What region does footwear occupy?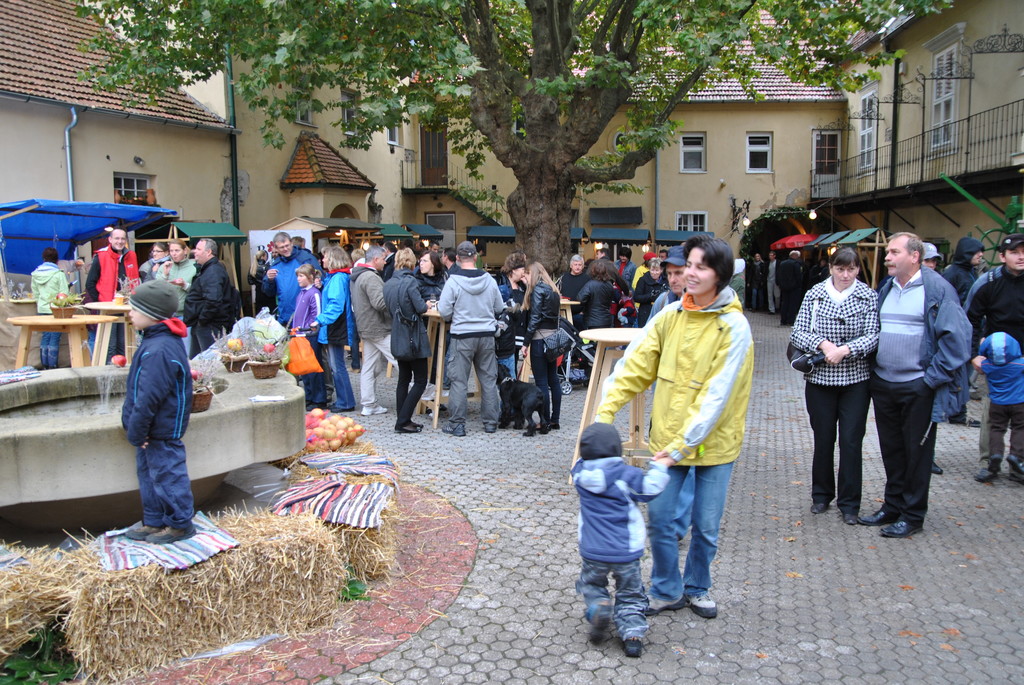
(485,425,497,432).
